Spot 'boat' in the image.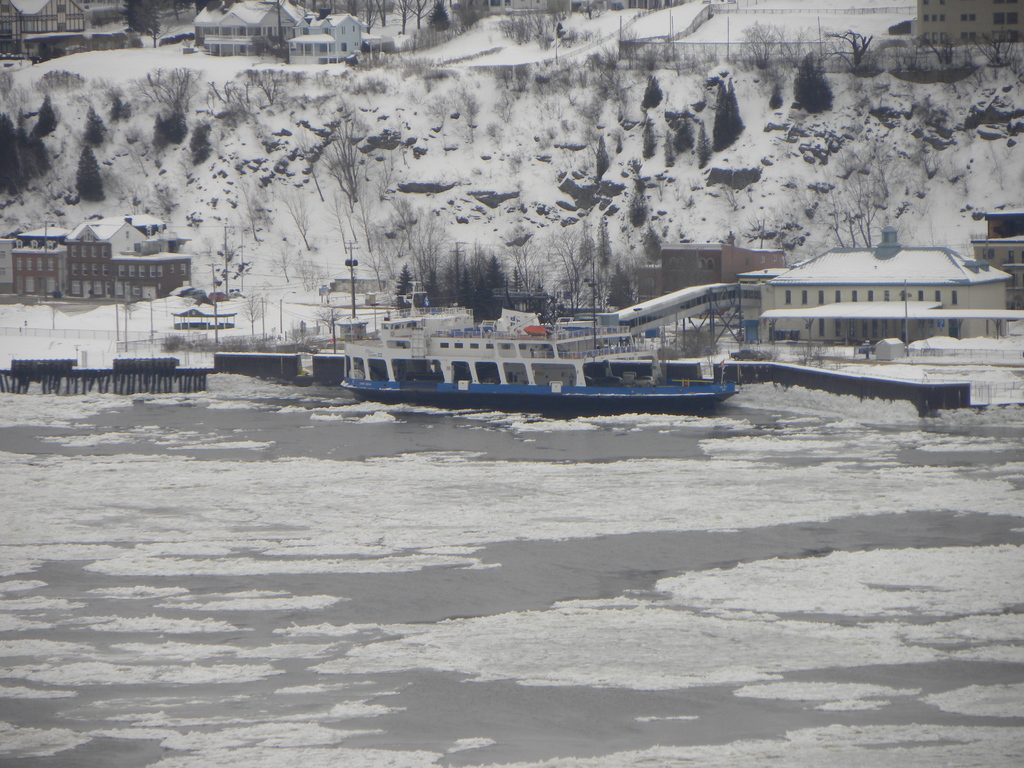
'boat' found at select_region(329, 266, 756, 417).
